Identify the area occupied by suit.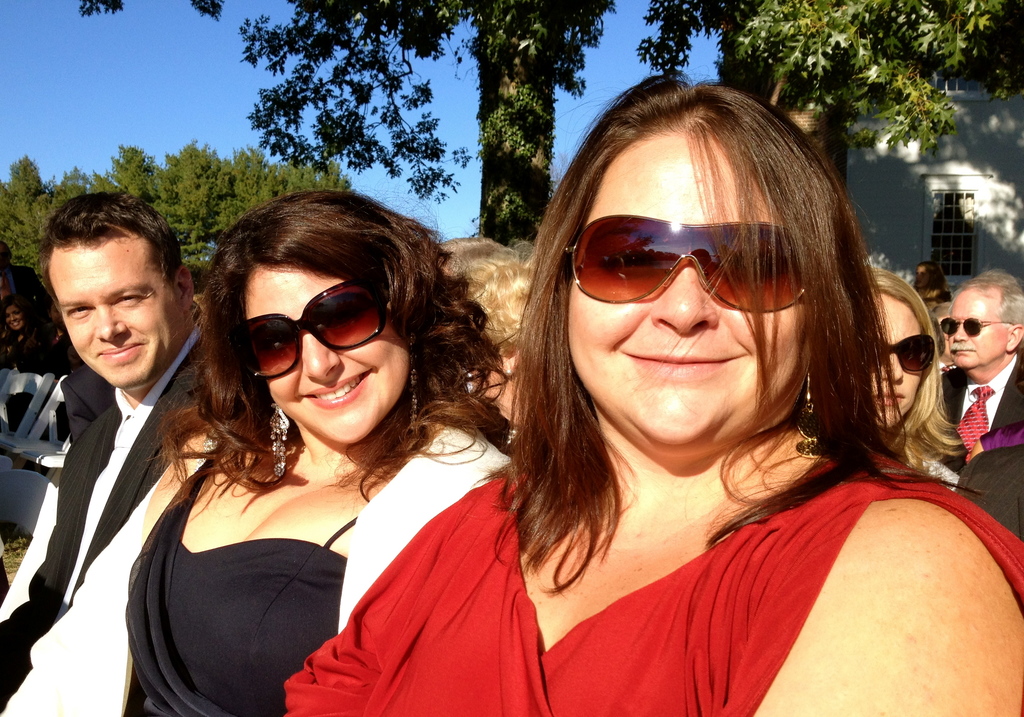
Area: {"x1": 0, "y1": 336, "x2": 207, "y2": 694}.
